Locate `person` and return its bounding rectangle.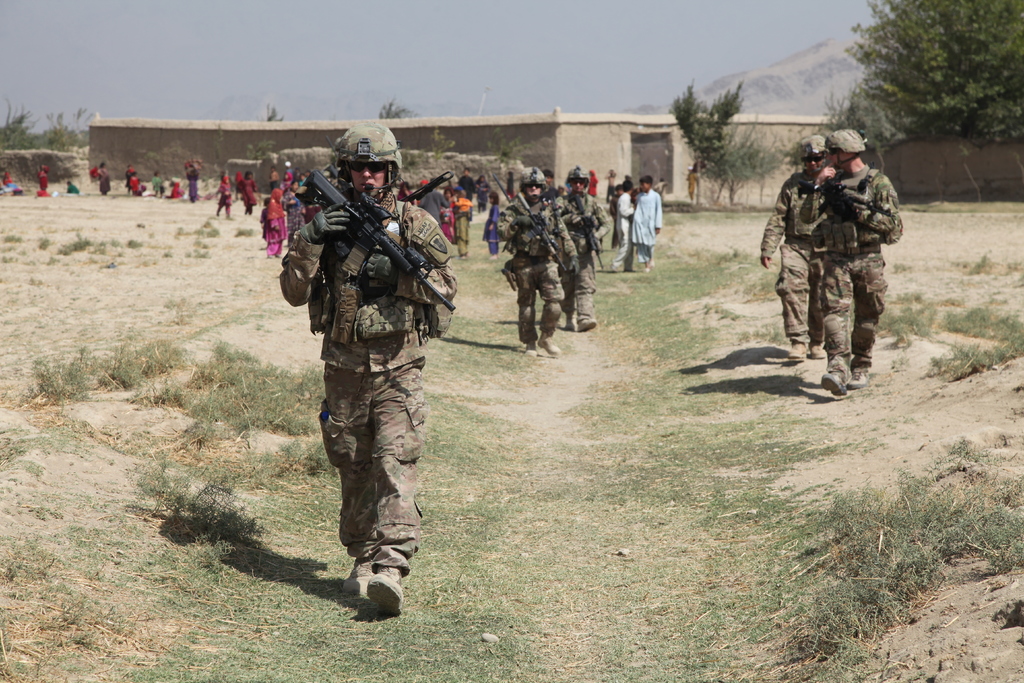
detection(264, 190, 284, 259).
